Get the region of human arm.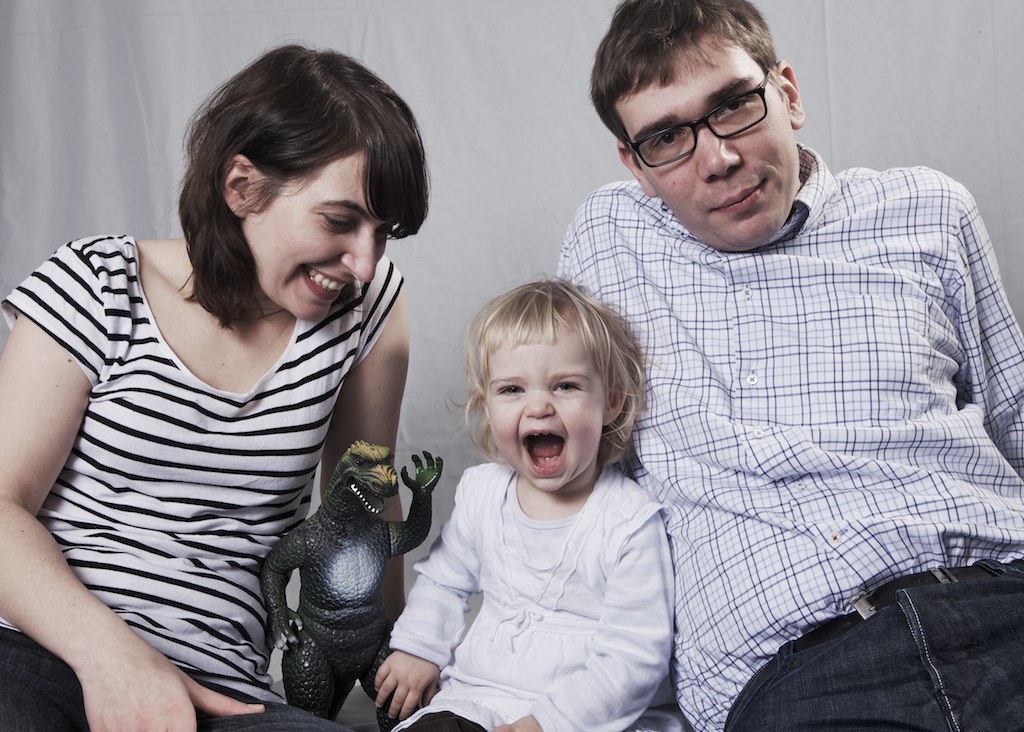
<box>374,464,484,722</box>.
